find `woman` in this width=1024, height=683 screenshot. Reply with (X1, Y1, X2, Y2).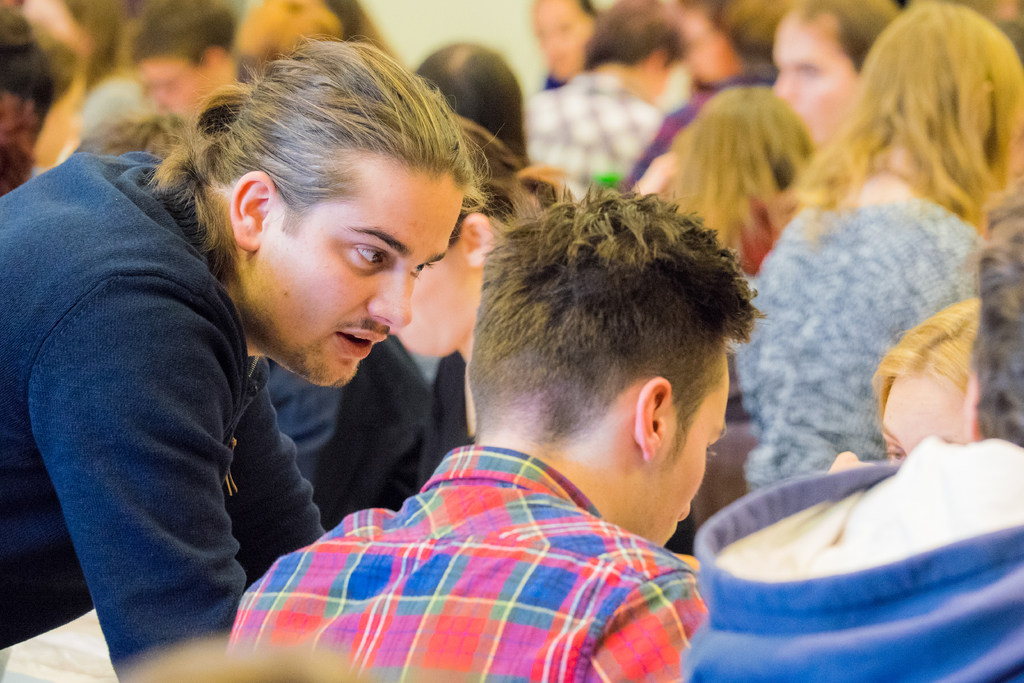
(735, 1, 1023, 486).
